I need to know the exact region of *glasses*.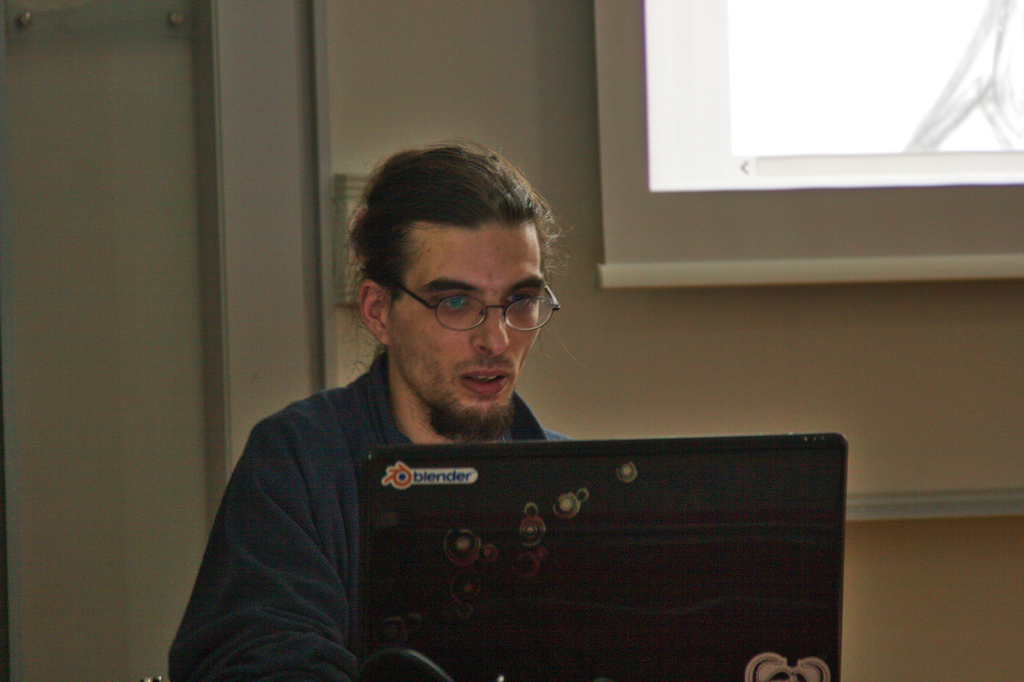
Region: <box>371,277,563,345</box>.
